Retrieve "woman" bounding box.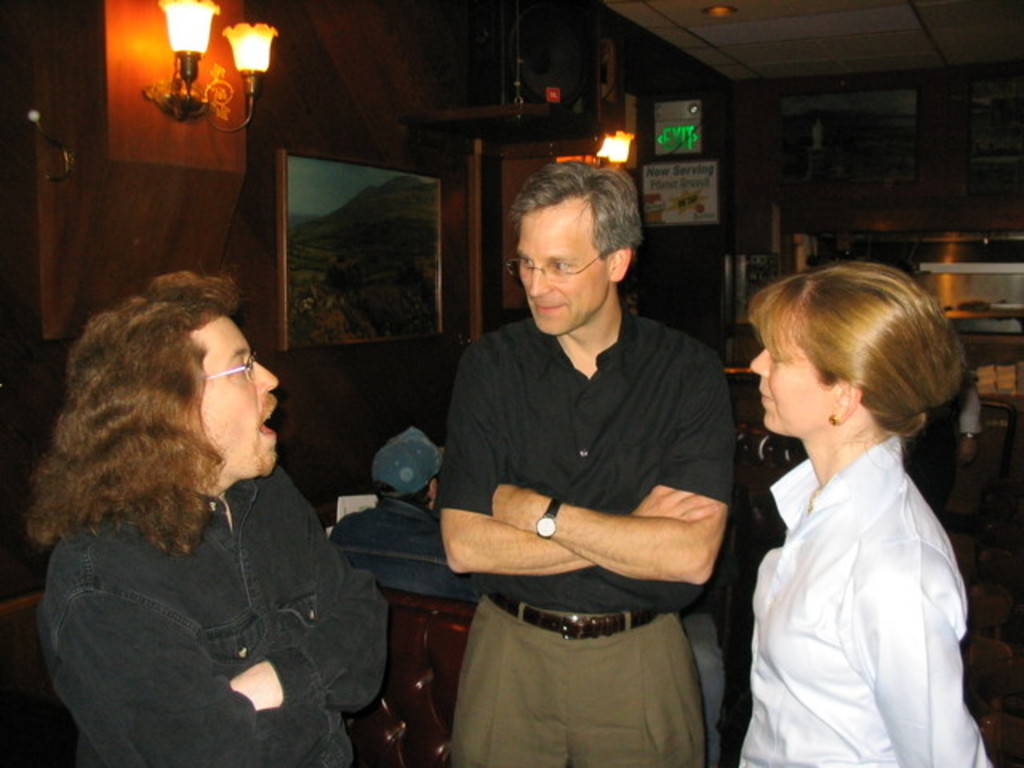
Bounding box: l=709, t=258, r=989, b=767.
